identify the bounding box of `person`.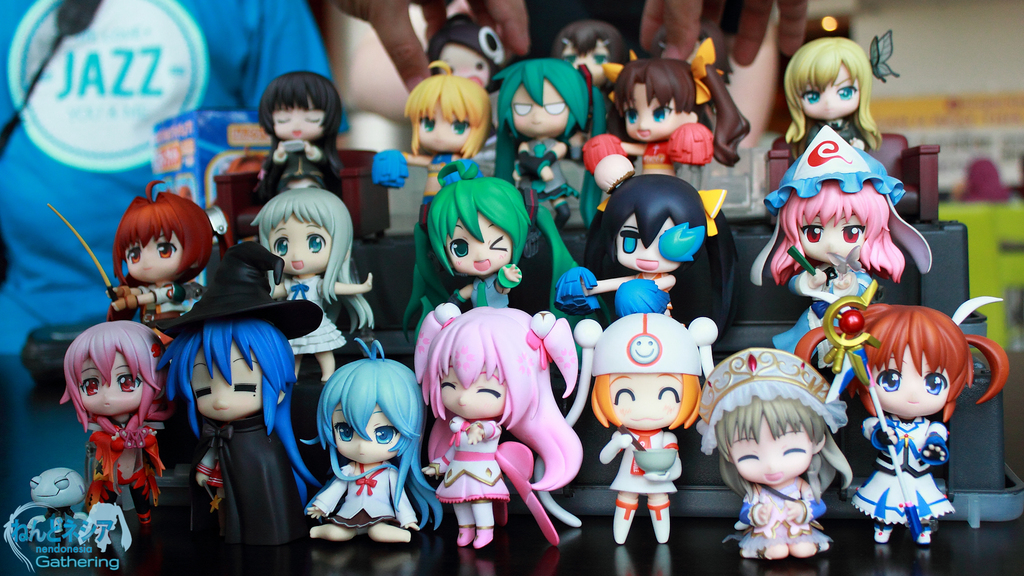
(255,63,344,192).
